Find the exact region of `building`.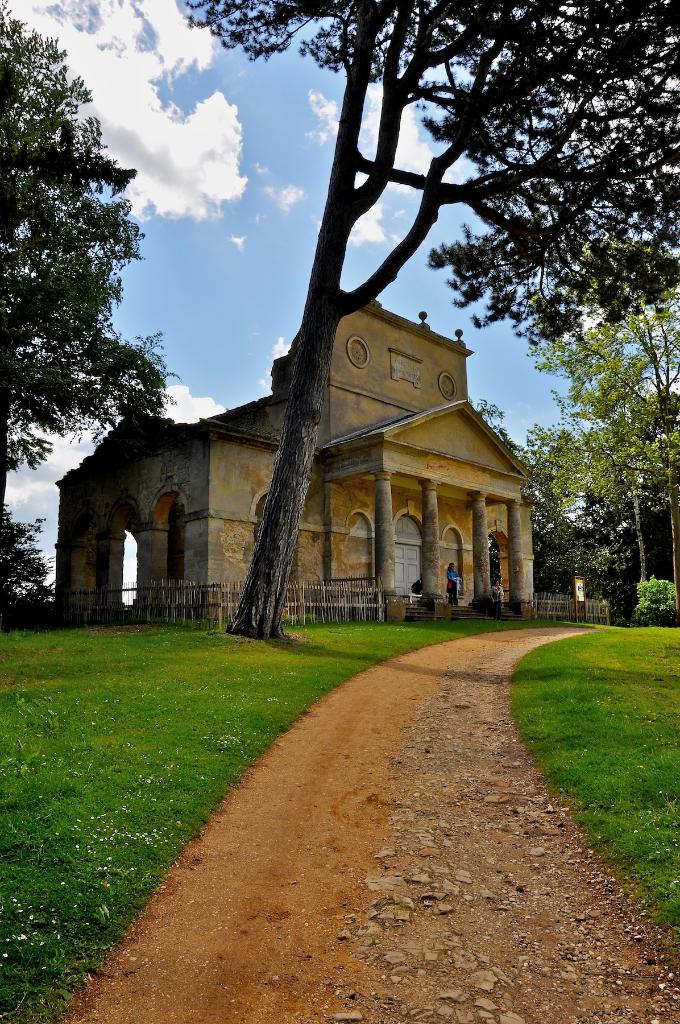
Exact region: 61/285/540/629.
